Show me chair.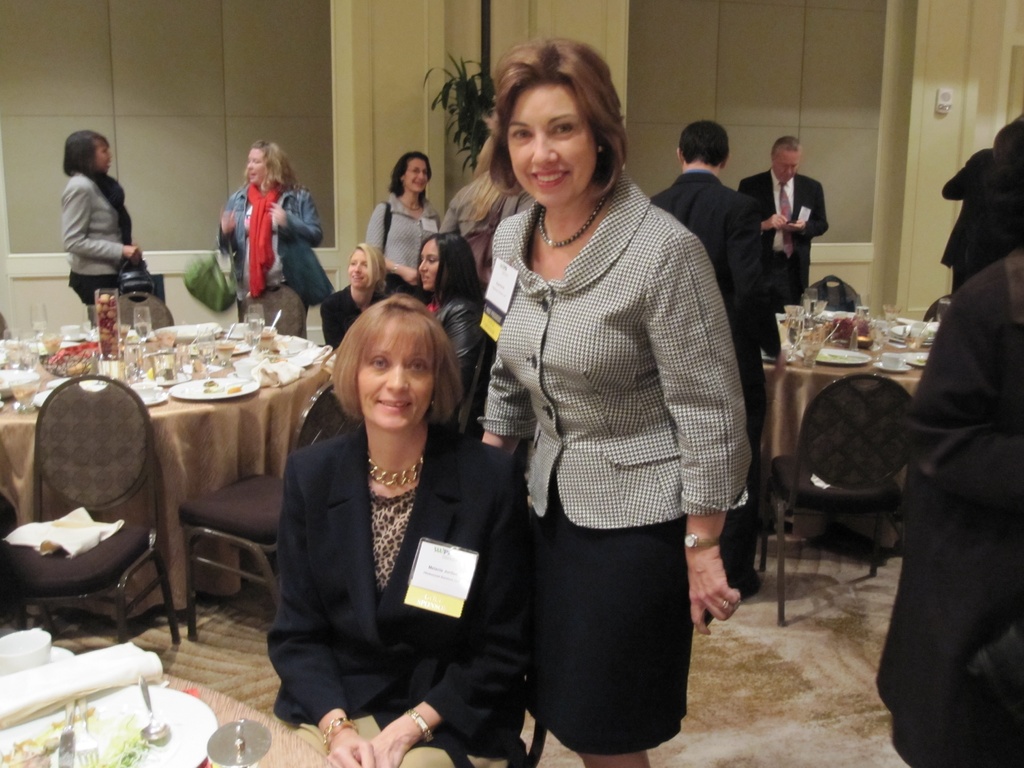
chair is here: <region>95, 291, 174, 336</region>.
